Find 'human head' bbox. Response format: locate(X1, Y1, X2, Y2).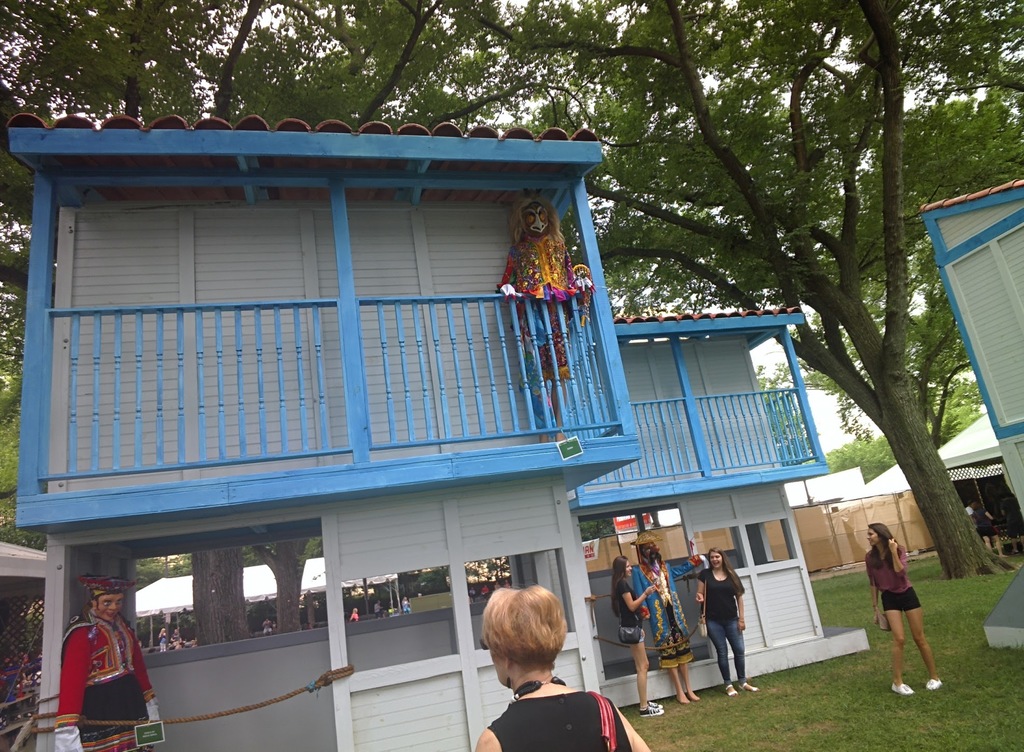
locate(867, 520, 891, 546).
